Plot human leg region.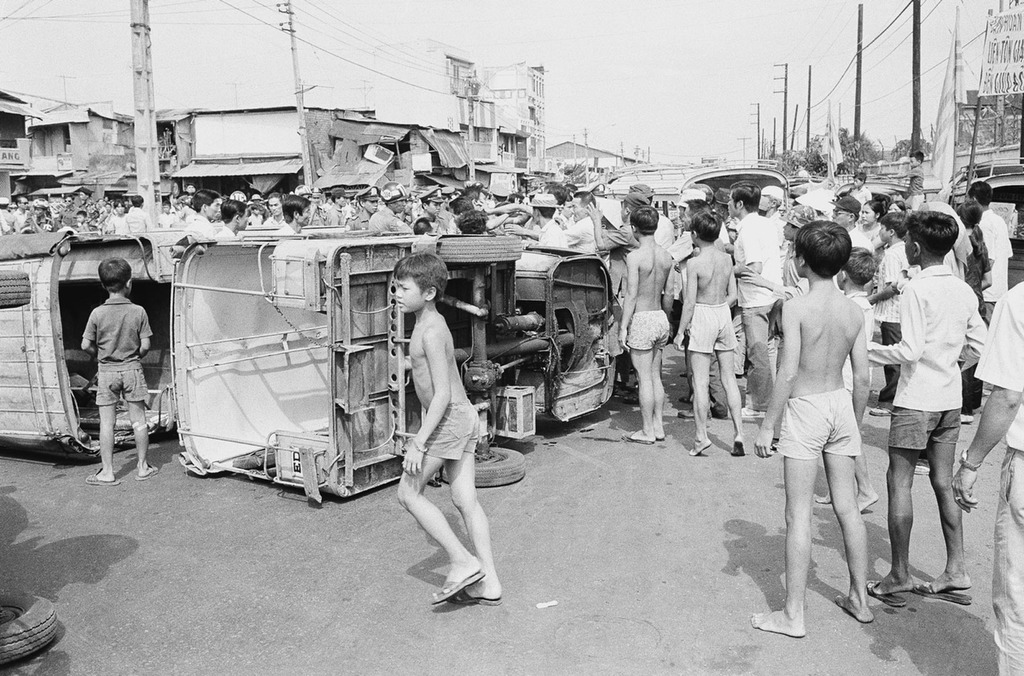
Plotted at l=755, t=455, r=812, b=638.
